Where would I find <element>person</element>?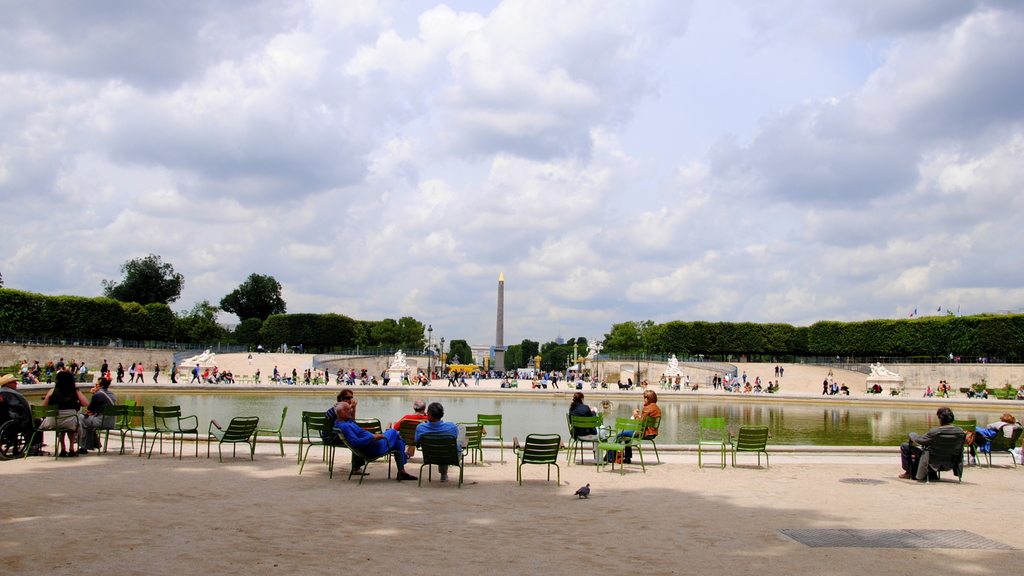
At <bbox>98, 360, 109, 378</bbox>.
